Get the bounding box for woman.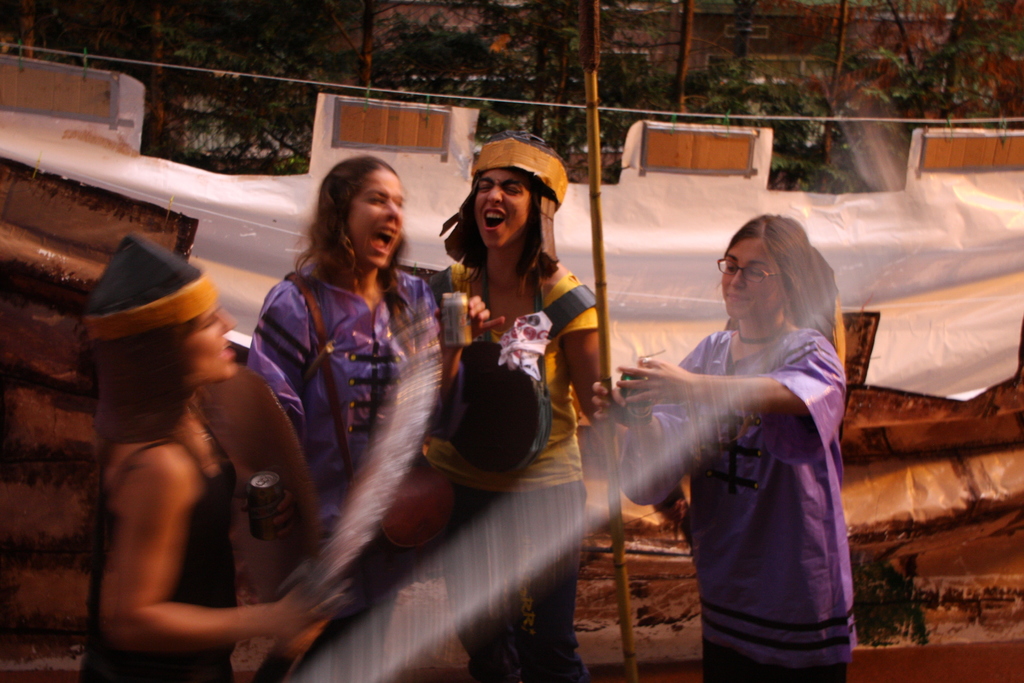
crop(238, 157, 459, 636).
